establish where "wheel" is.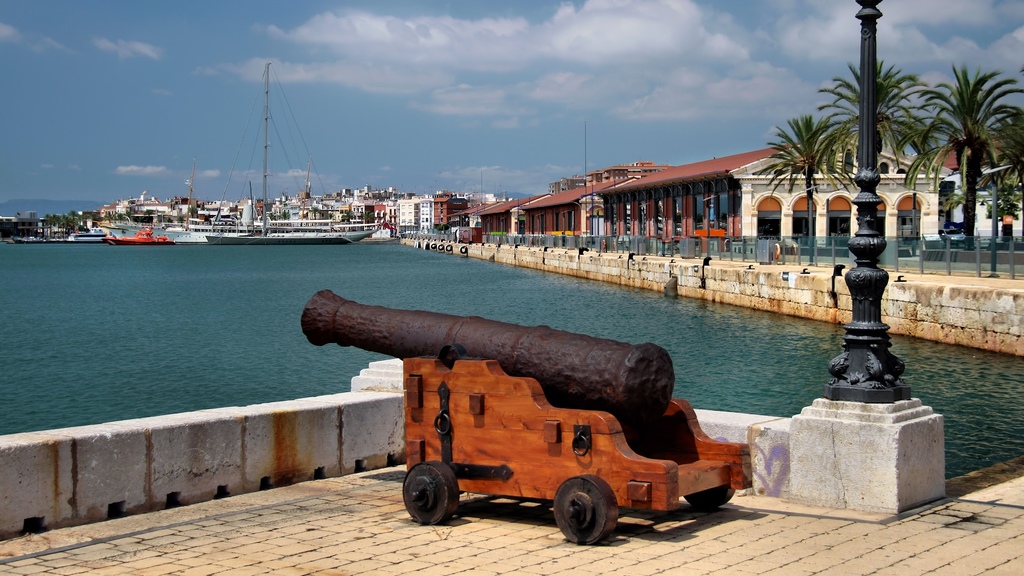
Established at locate(687, 488, 737, 502).
